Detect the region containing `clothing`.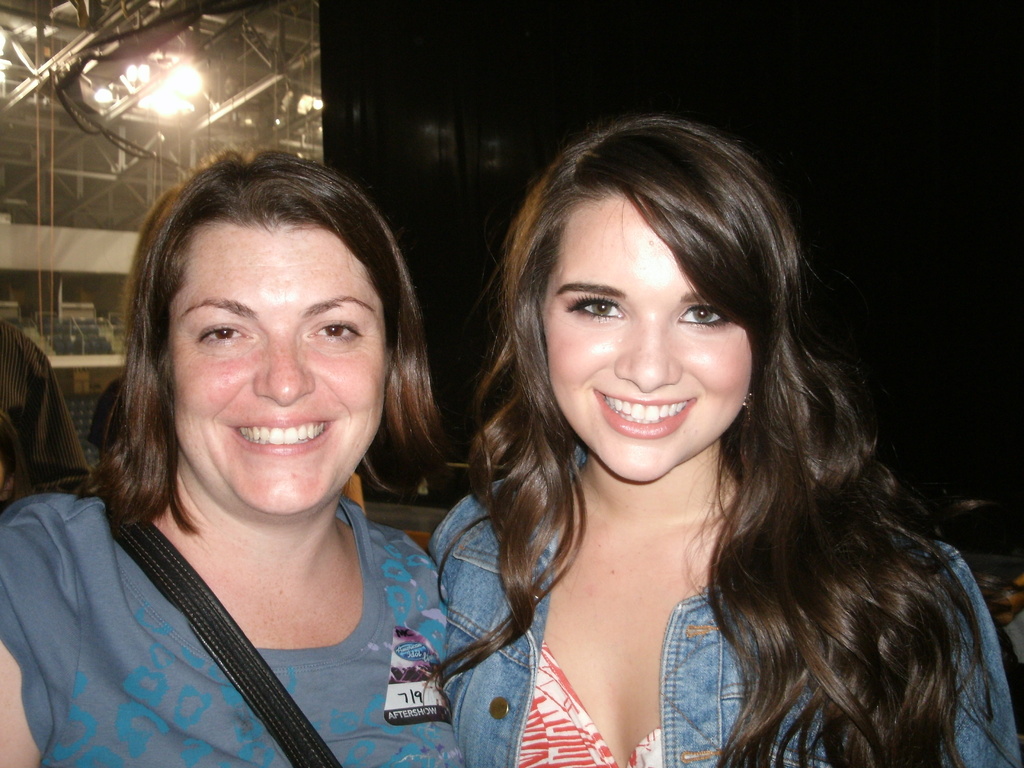
box(0, 318, 88, 498).
